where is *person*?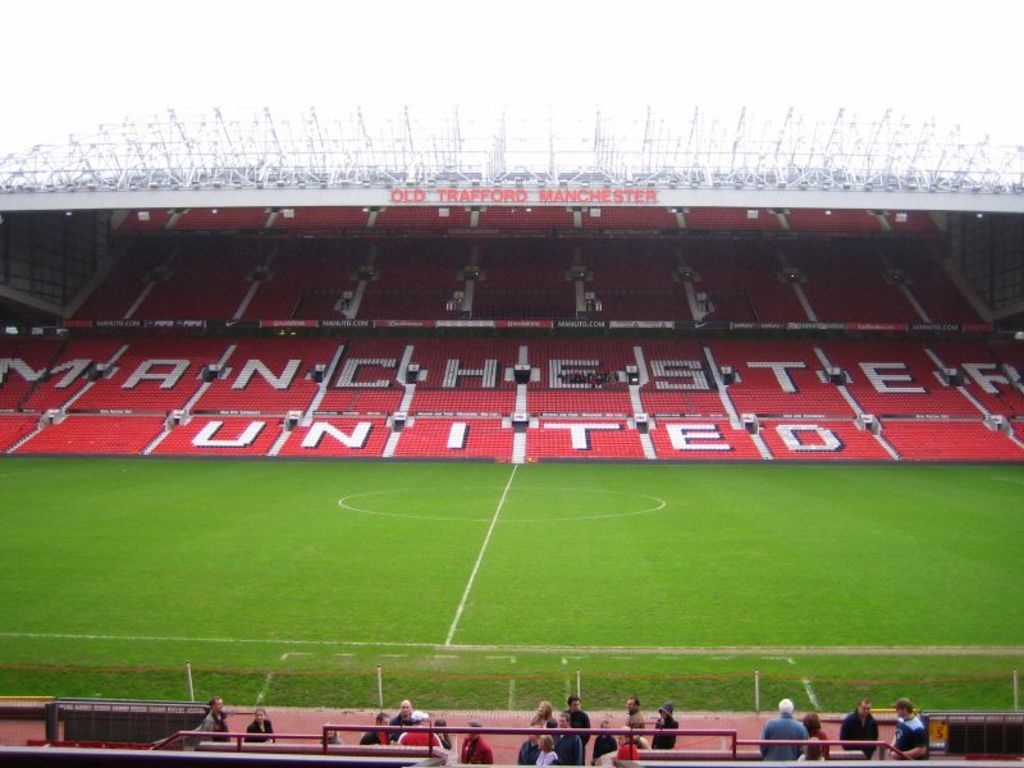
458:718:494:767.
